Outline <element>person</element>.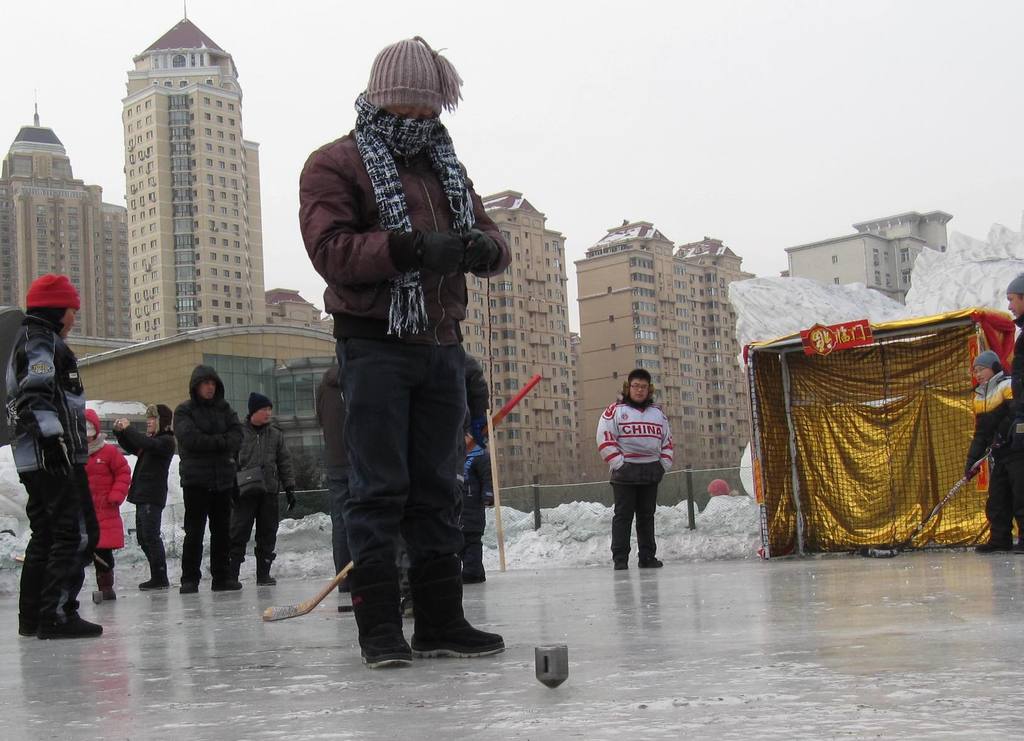
Outline: 312 359 350 590.
